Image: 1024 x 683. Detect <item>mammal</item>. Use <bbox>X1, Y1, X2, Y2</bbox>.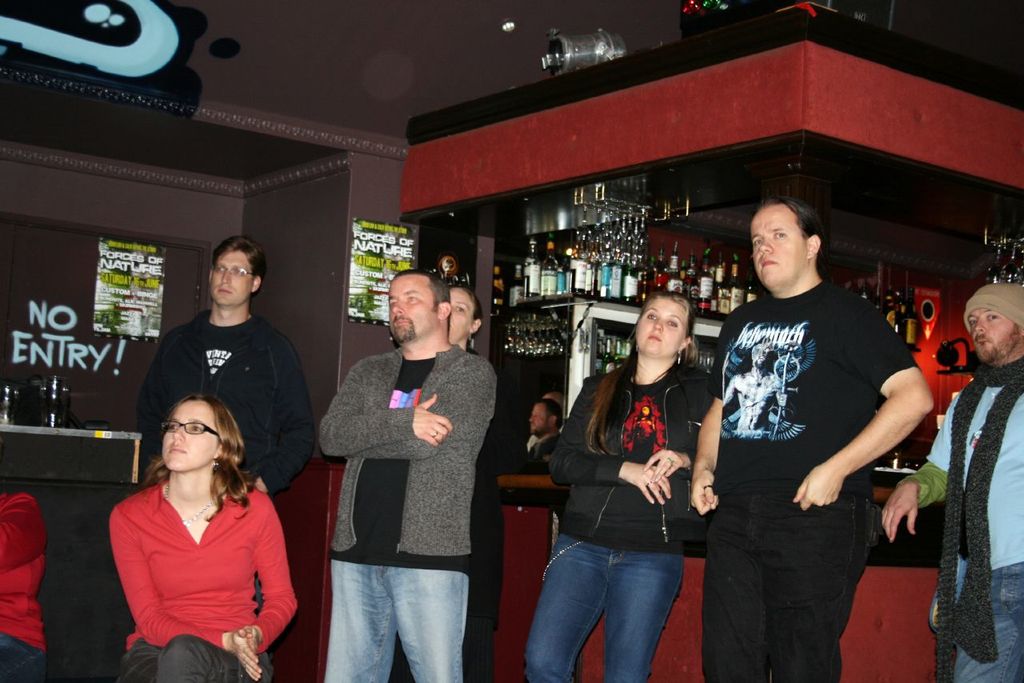
<bbox>447, 280, 486, 347</bbox>.
